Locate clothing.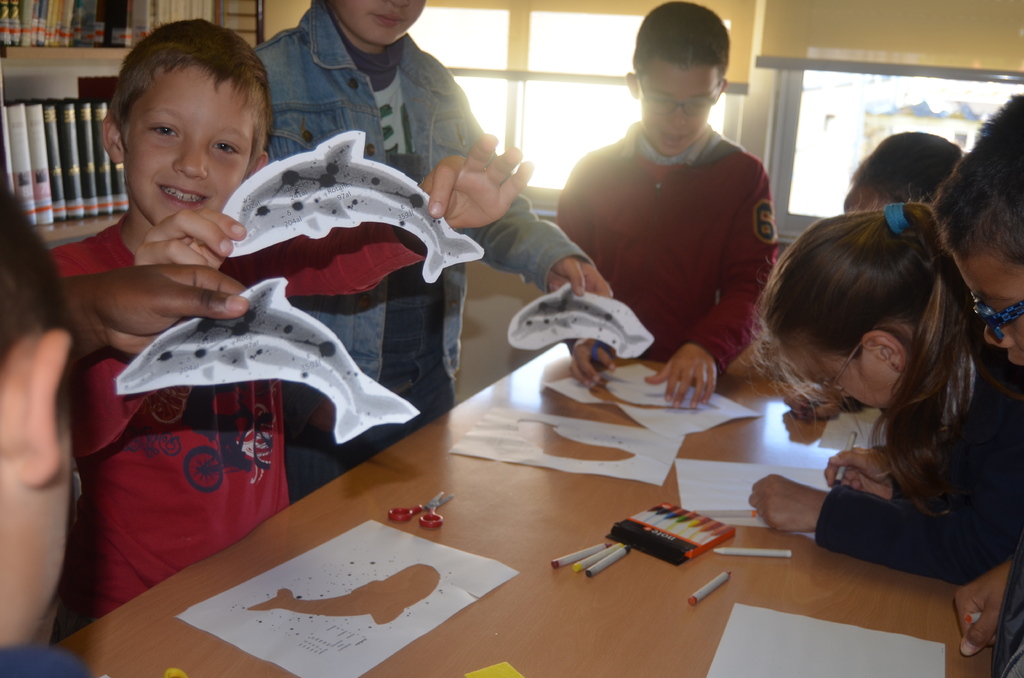
Bounding box: (left=0, top=643, right=97, bottom=677).
